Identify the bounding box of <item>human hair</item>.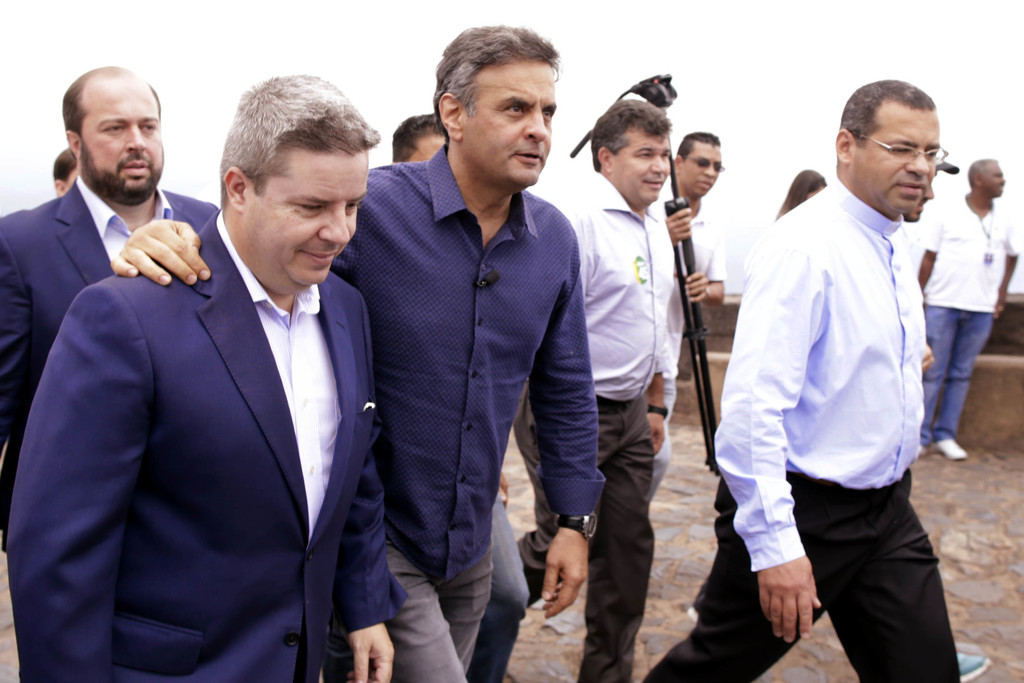
61, 66, 161, 162.
